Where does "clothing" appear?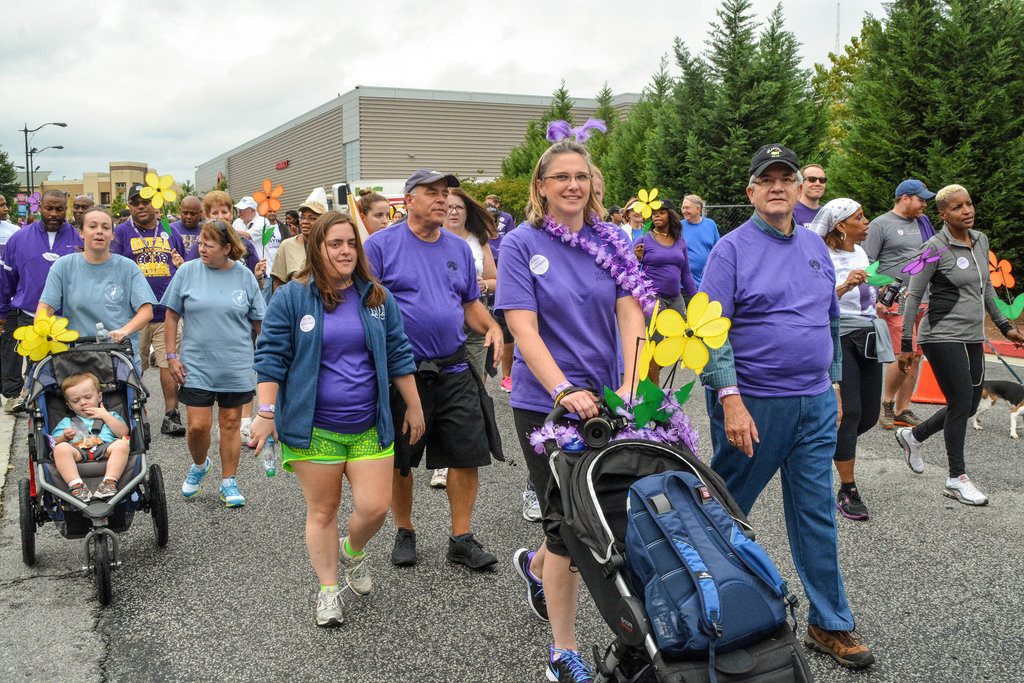
Appears at <box>698,206,856,625</box>.
